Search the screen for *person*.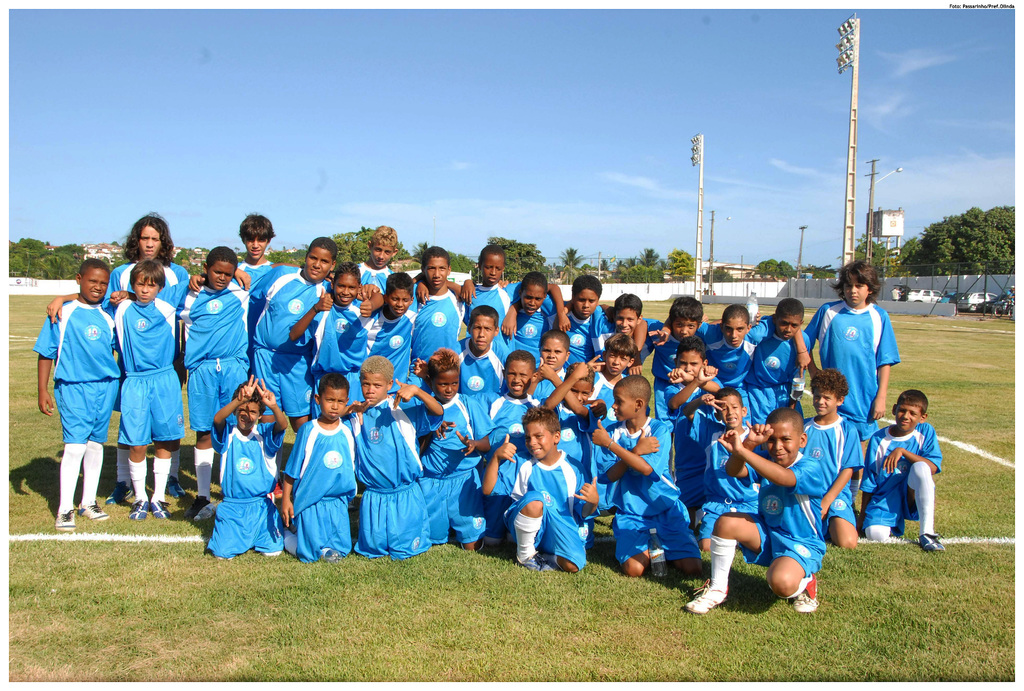
Found at rect(198, 377, 276, 566).
